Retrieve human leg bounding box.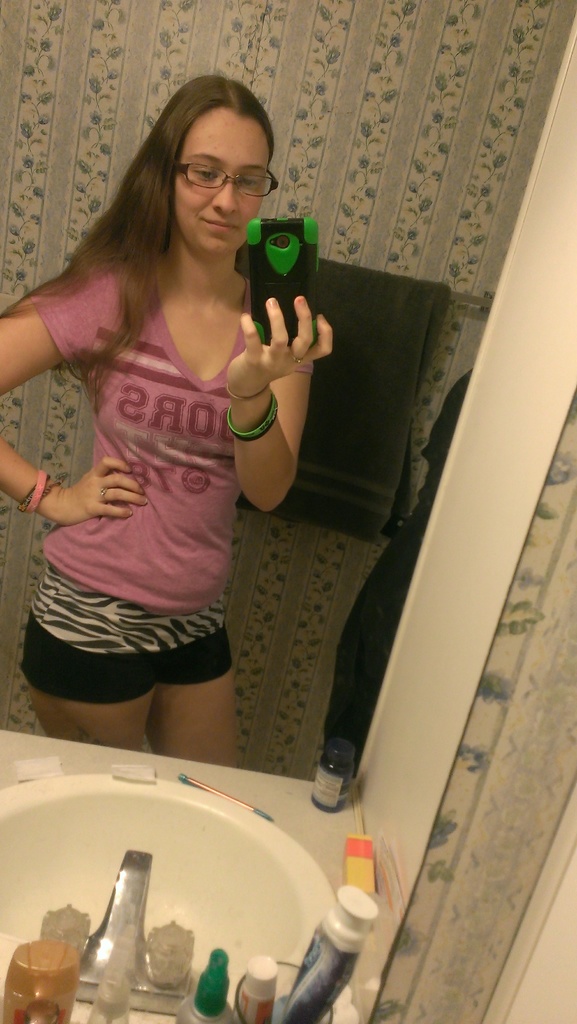
Bounding box: (150, 594, 241, 756).
